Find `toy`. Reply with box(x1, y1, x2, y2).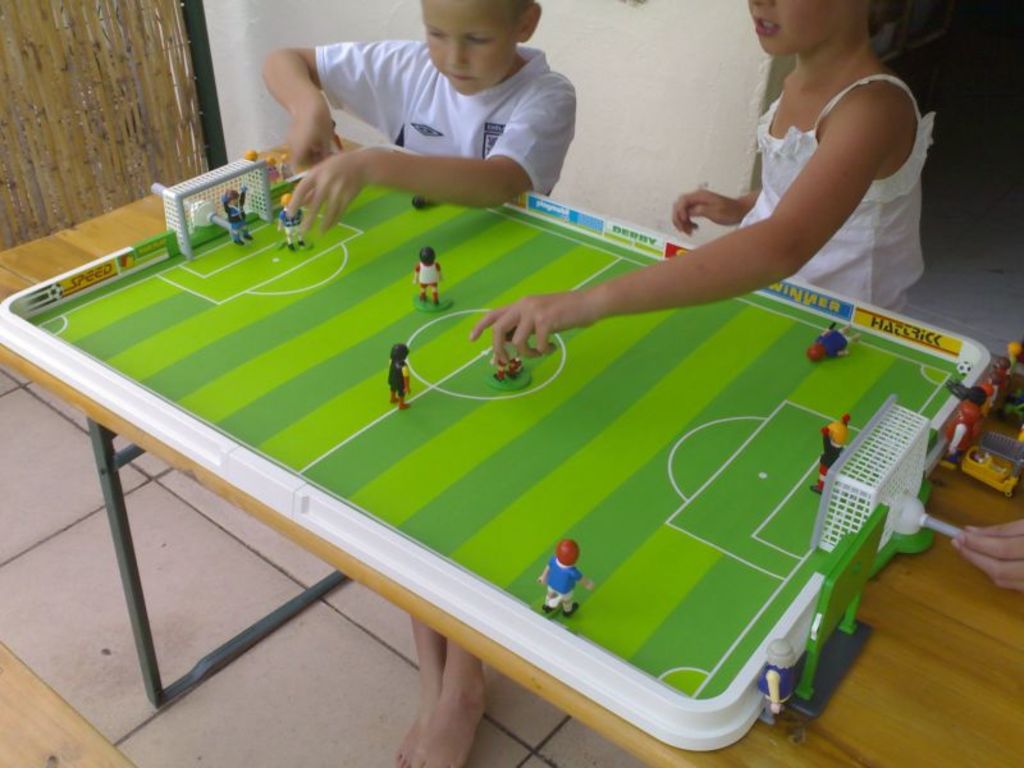
box(995, 343, 1021, 404).
